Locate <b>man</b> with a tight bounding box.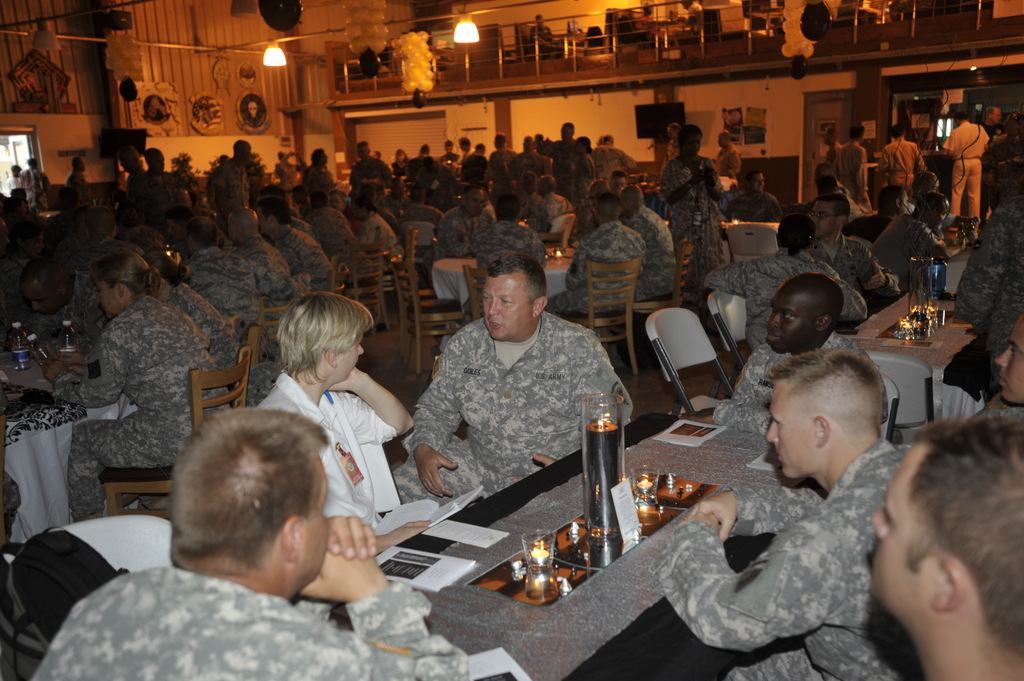
BBox(303, 188, 376, 271).
